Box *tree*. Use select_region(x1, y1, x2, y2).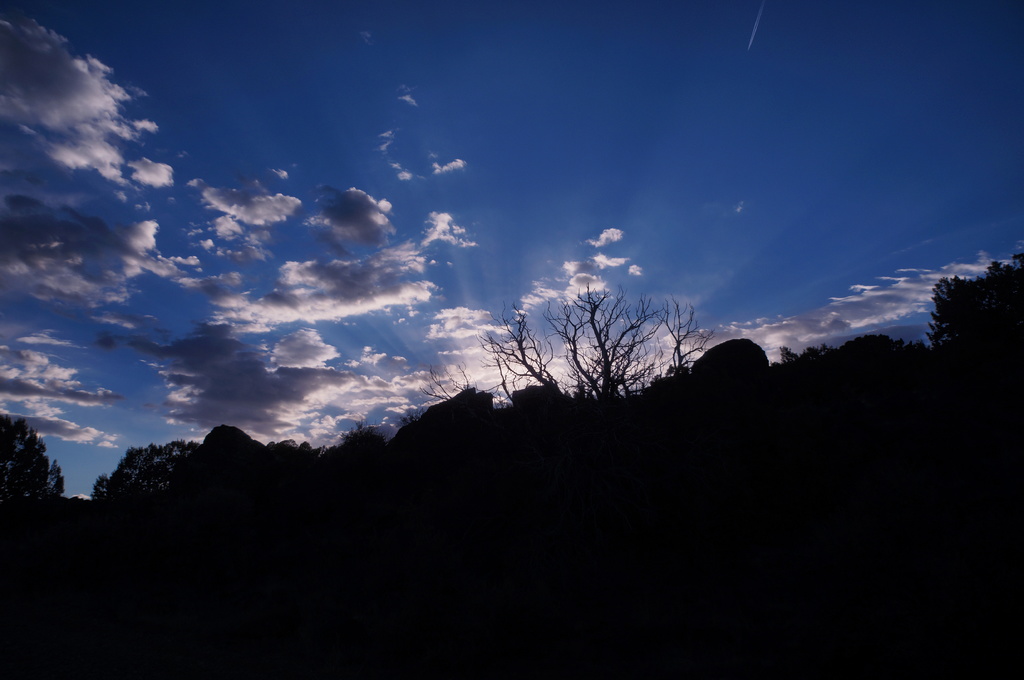
select_region(481, 281, 698, 393).
